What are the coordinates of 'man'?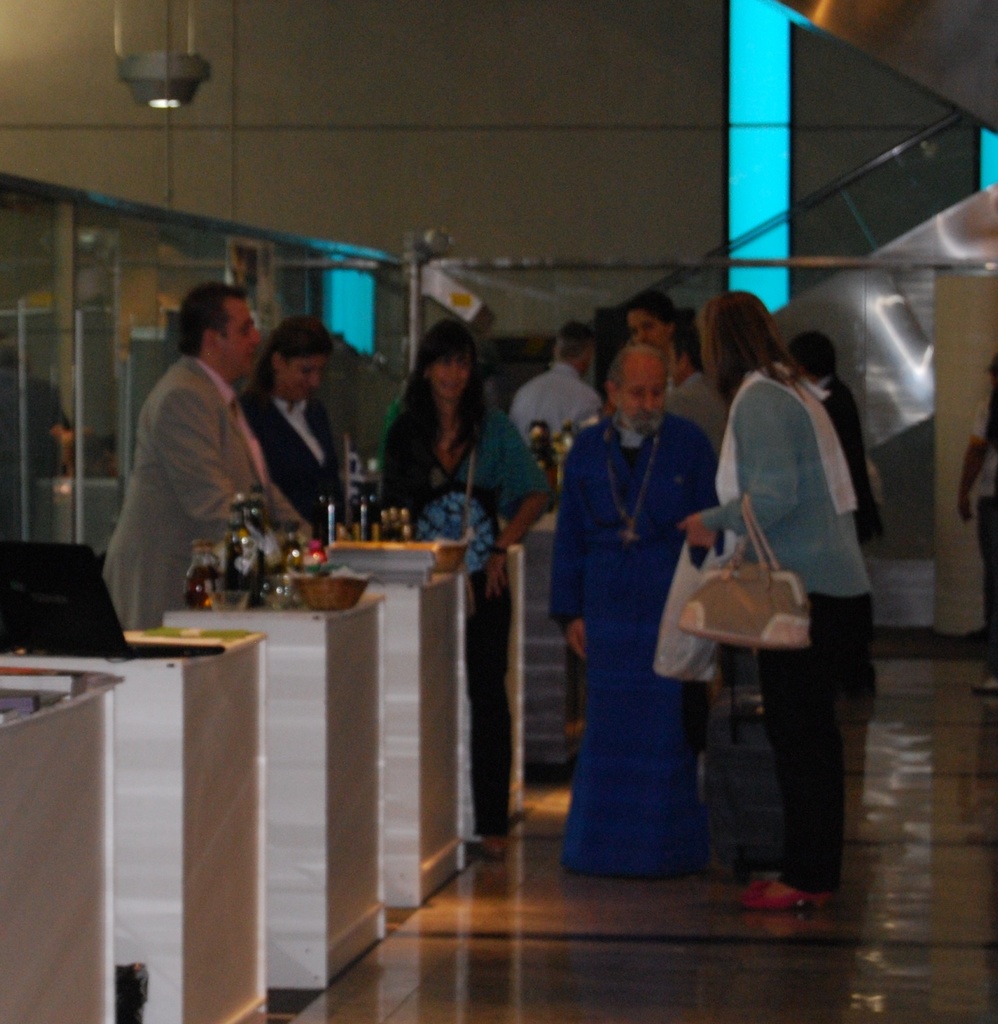
(499,315,607,481).
